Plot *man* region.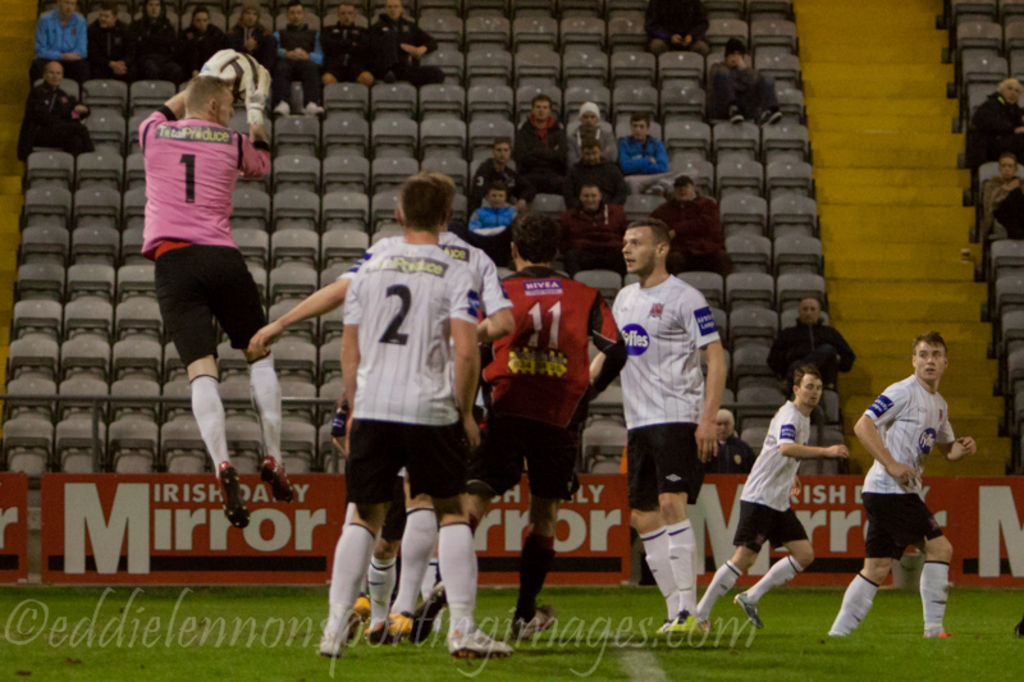
Plotted at bbox=(645, 0, 707, 55).
